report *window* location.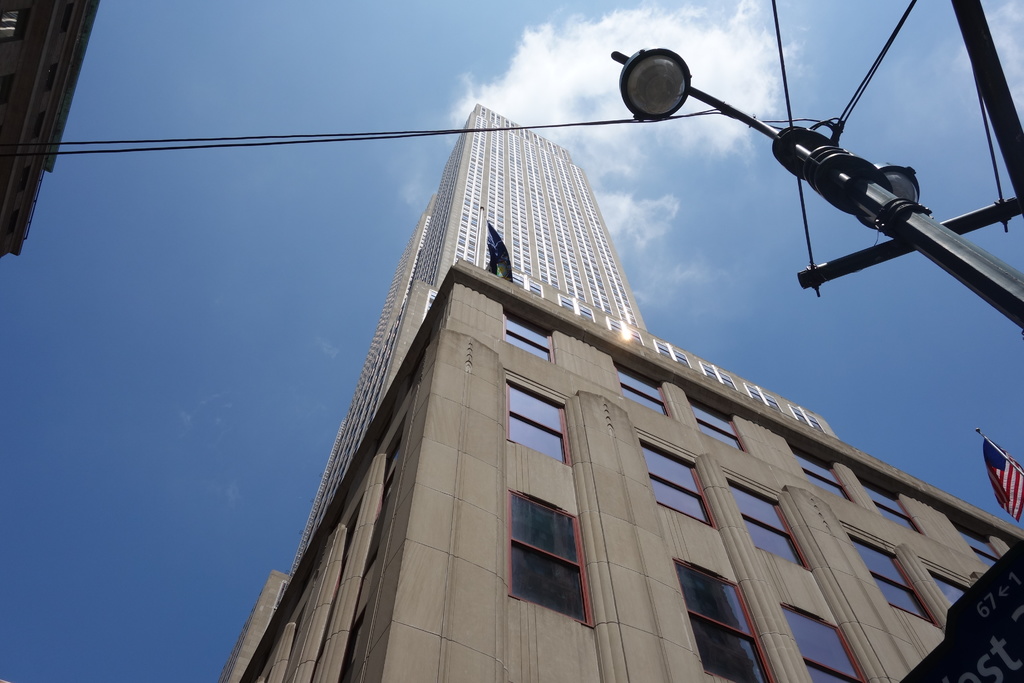
Report: [left=616, top=358, right=671, bottom=416].
